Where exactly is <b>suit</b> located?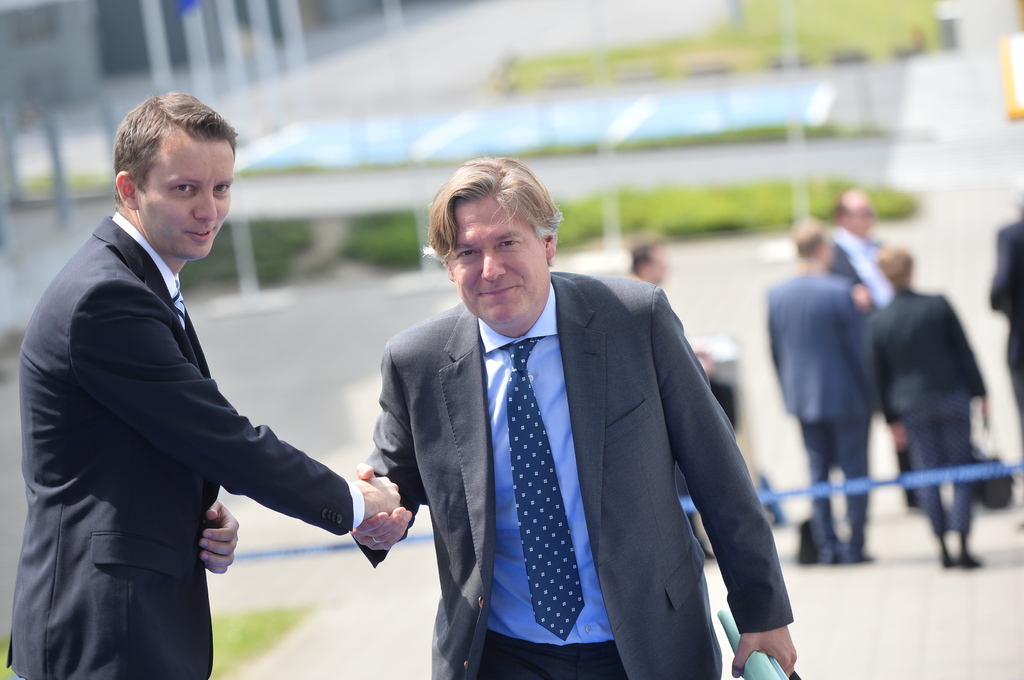
Its bounding box is (left=824, top=231, right=897, bottom=308).
